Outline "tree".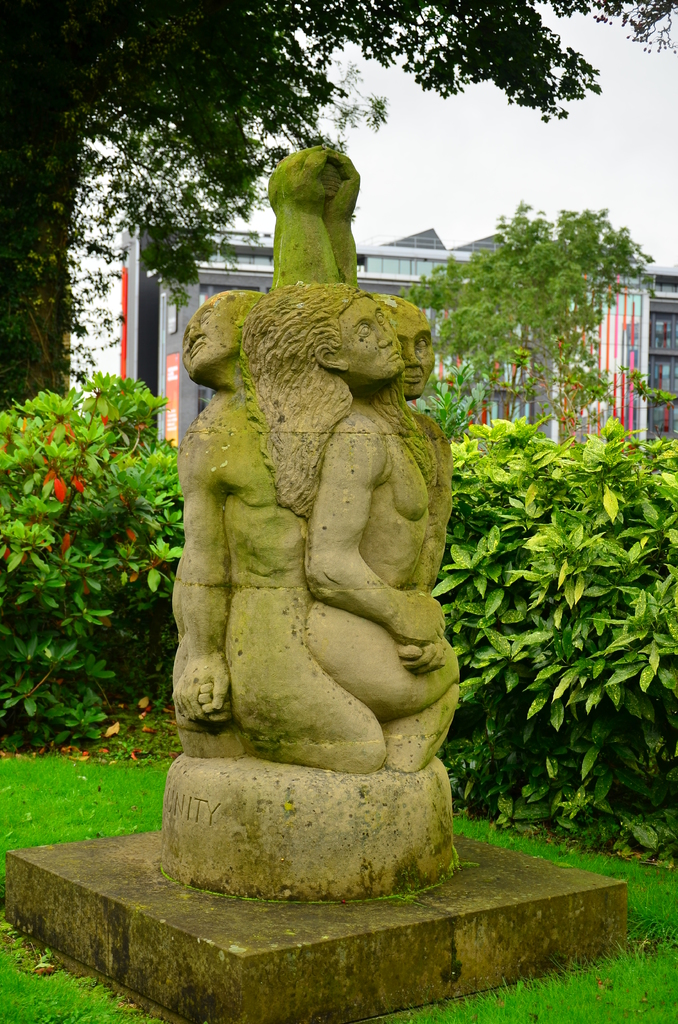
Outline: detection(396, 198, 677, 431).
